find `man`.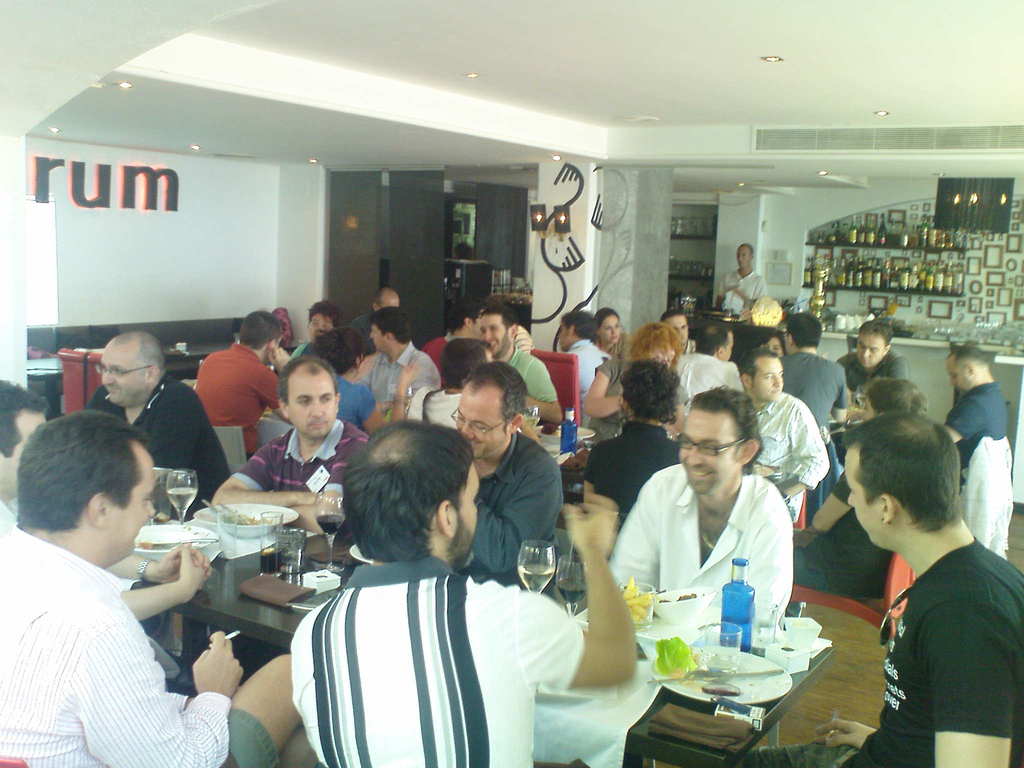
region(673, 310, 747, 441).
